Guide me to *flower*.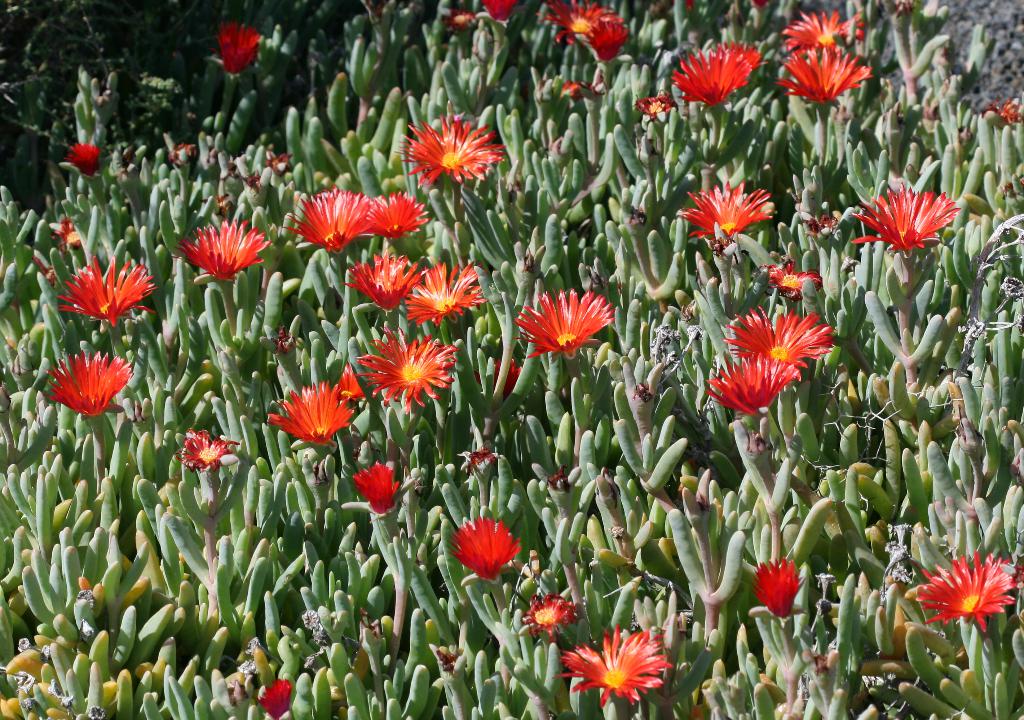
Guidance: 354 323 451 407.
